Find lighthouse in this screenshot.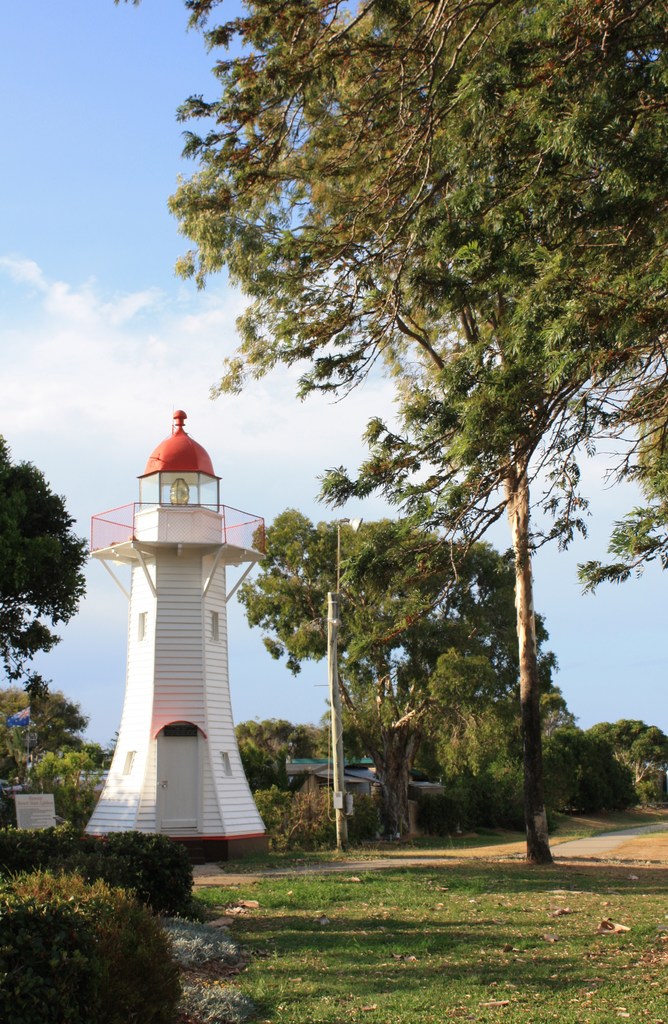
The bounding box for lighthouse is x1=83, y1=405, x2=272, y2=861.
